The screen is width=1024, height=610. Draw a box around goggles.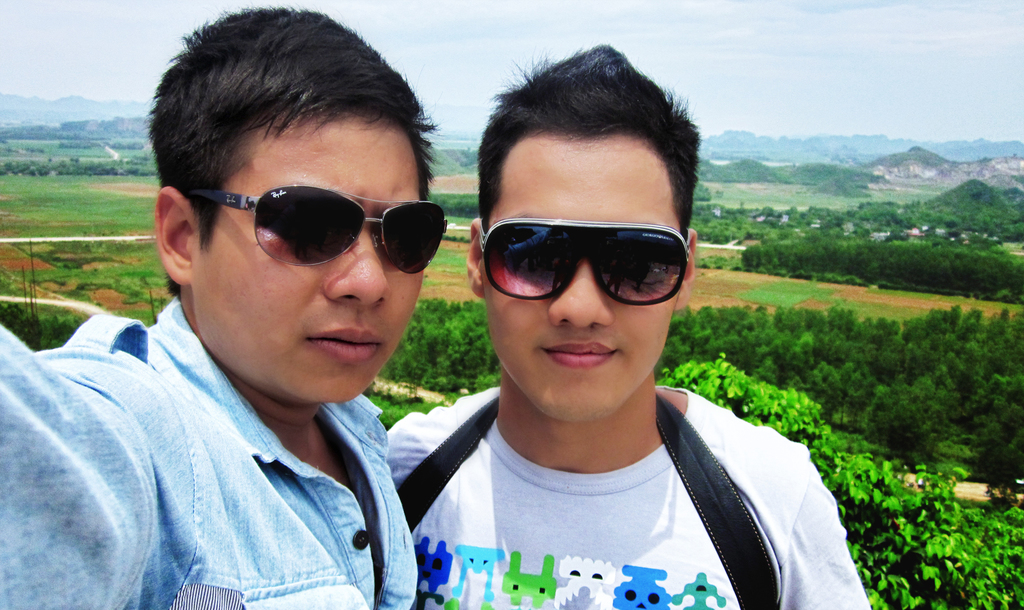
rect(179, 177, 451, 272).
